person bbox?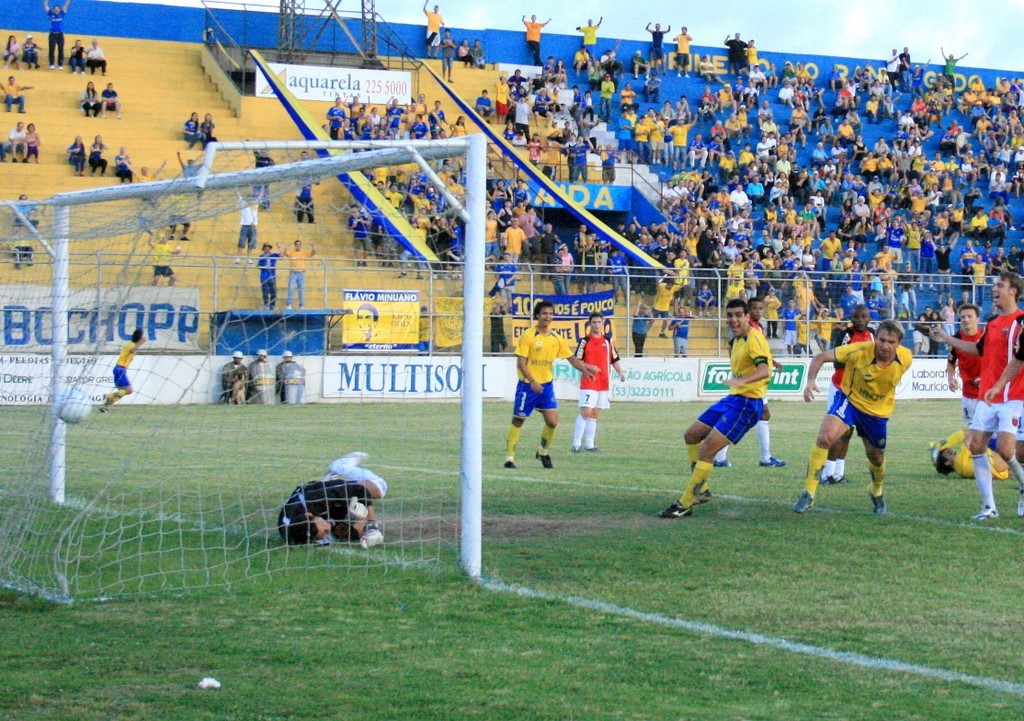
(10, 125, 26, 166)
